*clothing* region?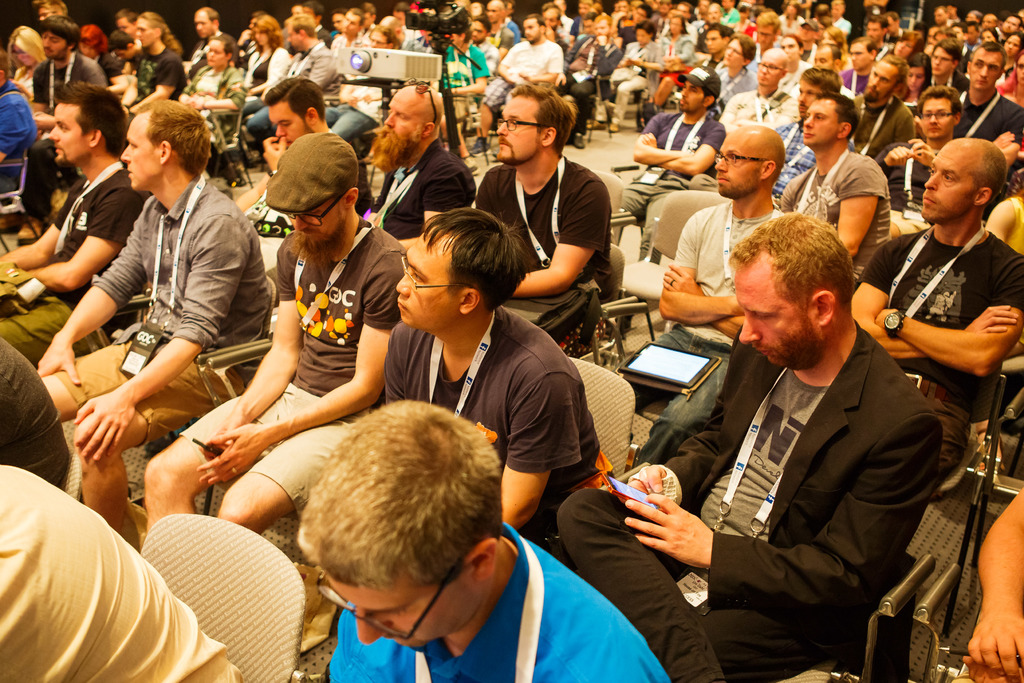
l=0, t=464, r=244, b=682
